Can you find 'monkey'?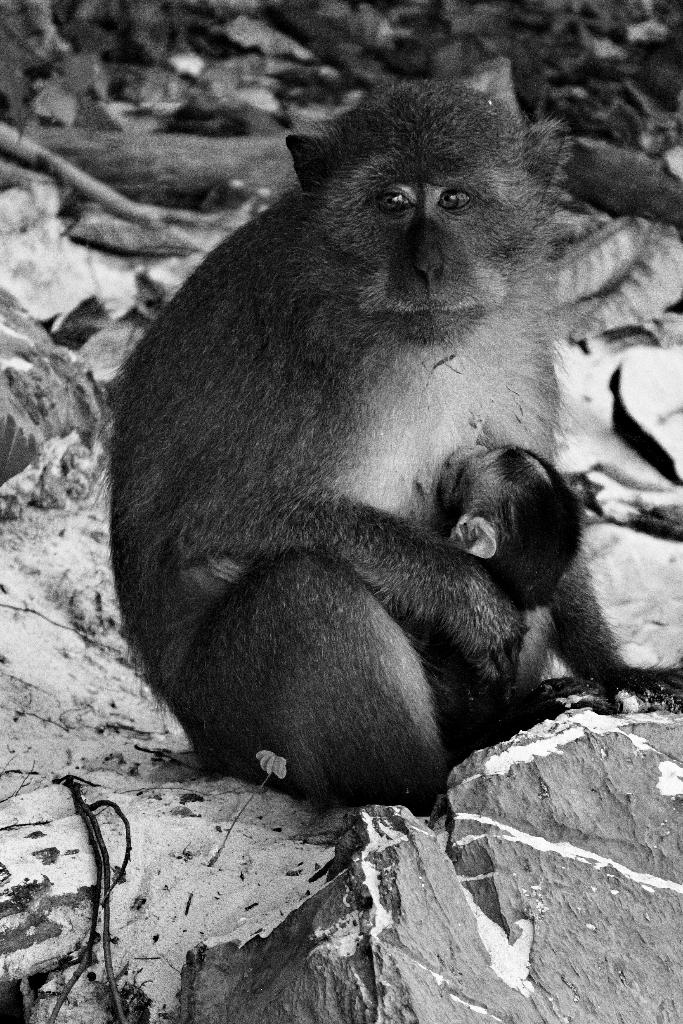
Yes, bounding box: 93, 72, 682, 811.
